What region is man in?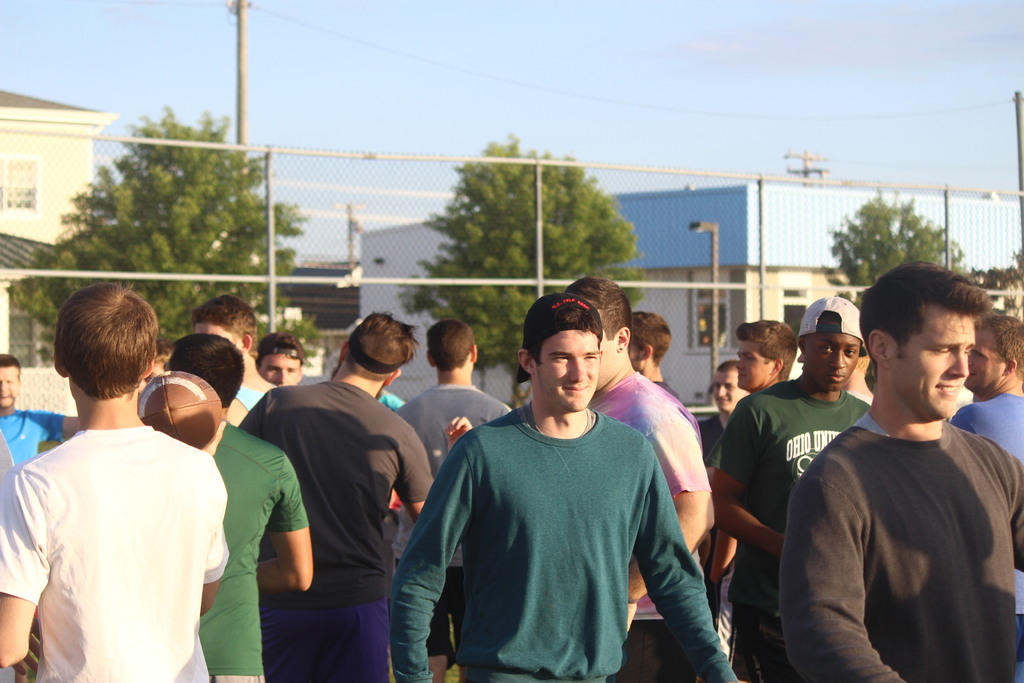
0:352:78:470.
